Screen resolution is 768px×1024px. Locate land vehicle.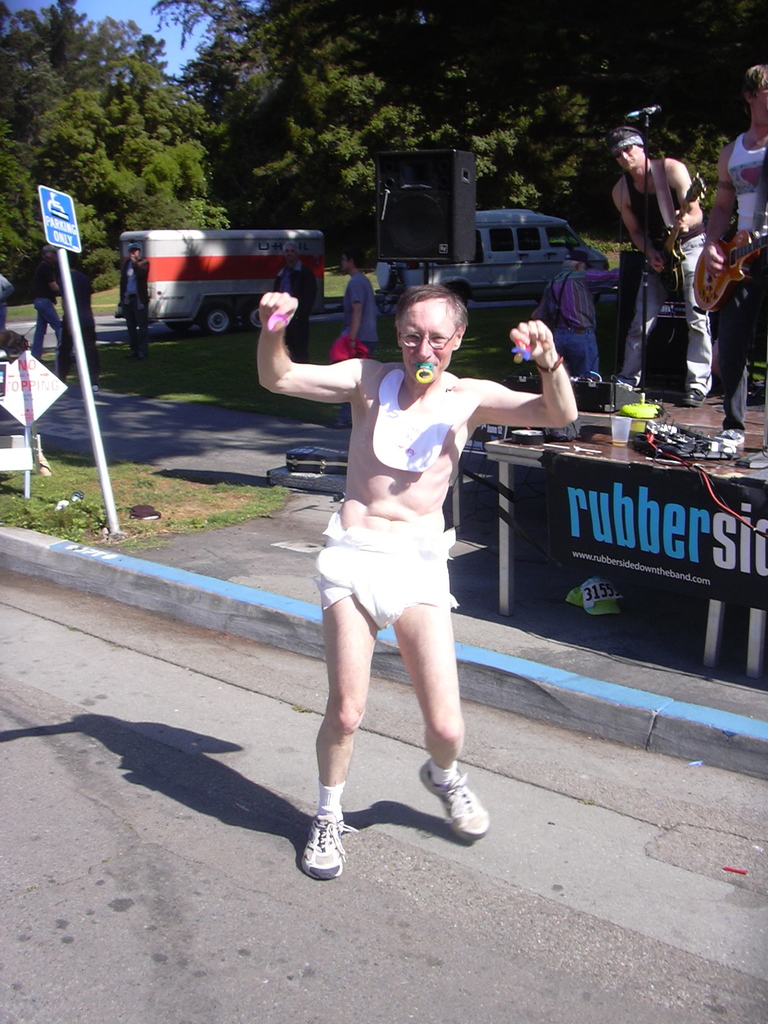
x1=374, y1=207, x2=612, y2=310.
